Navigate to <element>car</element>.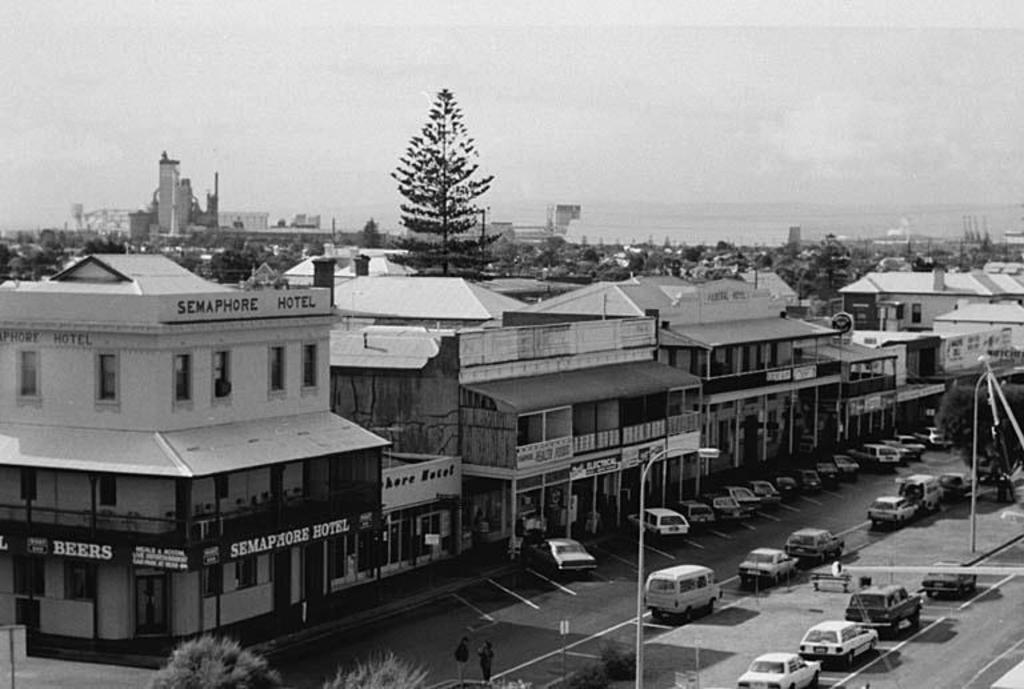
Navigation target: (x1=916, y1=424, x2=960, y2=444).
